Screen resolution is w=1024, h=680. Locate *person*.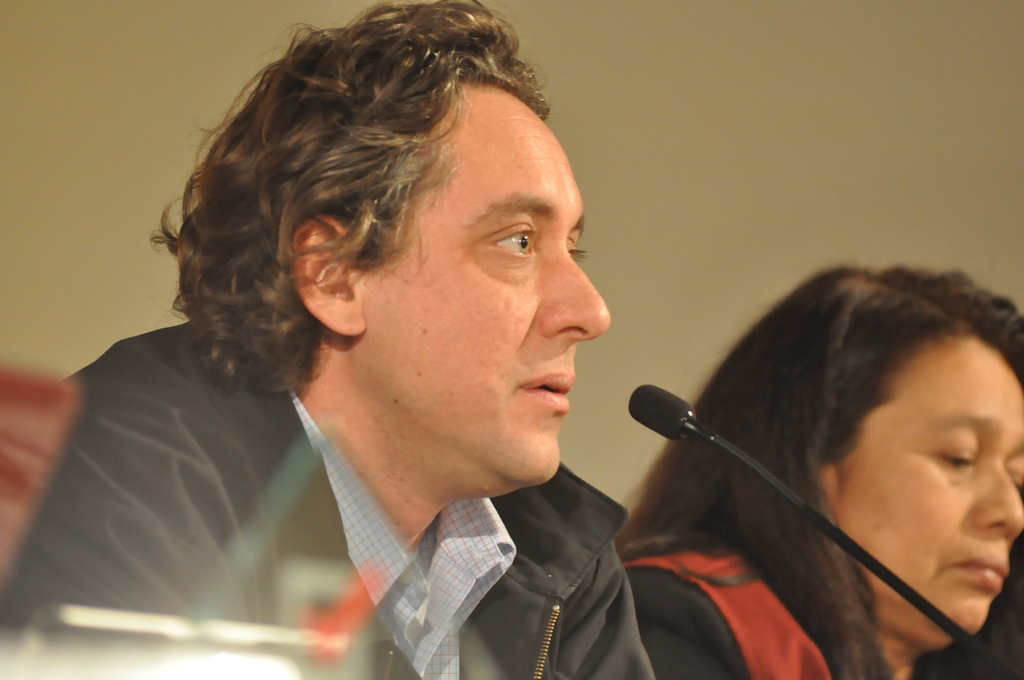
bbox=[0, 0, 657, 679].
